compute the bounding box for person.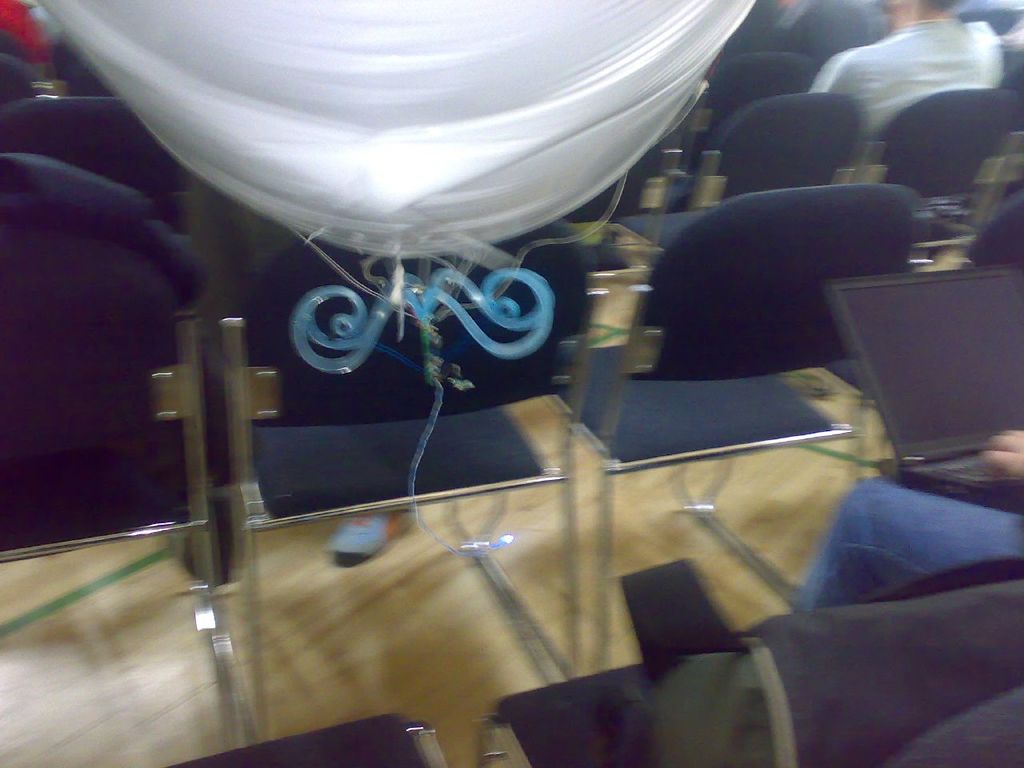
select_region(791, 426, 1023, 614).
